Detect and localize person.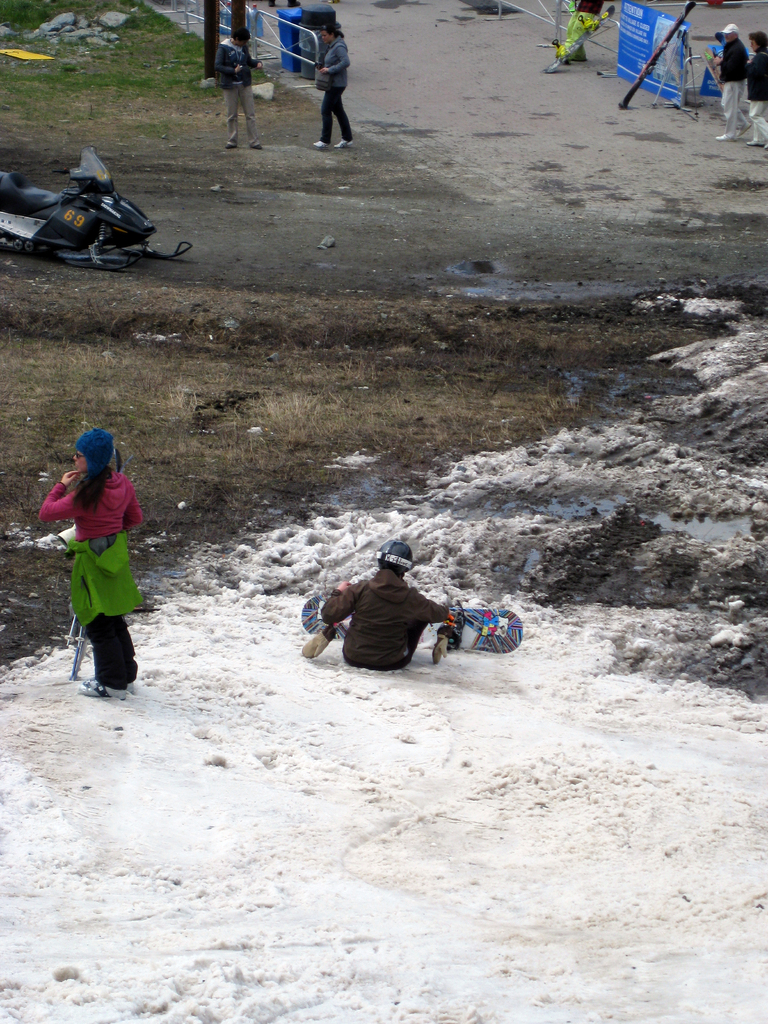
Localized at 742, 31, 767, 145.
